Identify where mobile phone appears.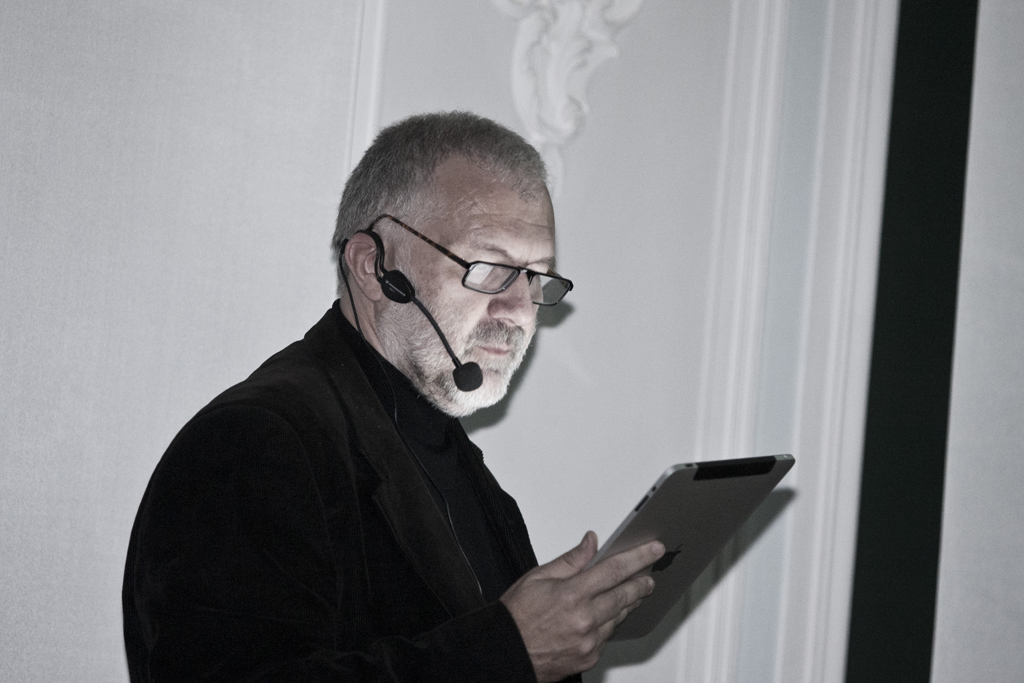
Appears at [491, 428, 777, 652].
